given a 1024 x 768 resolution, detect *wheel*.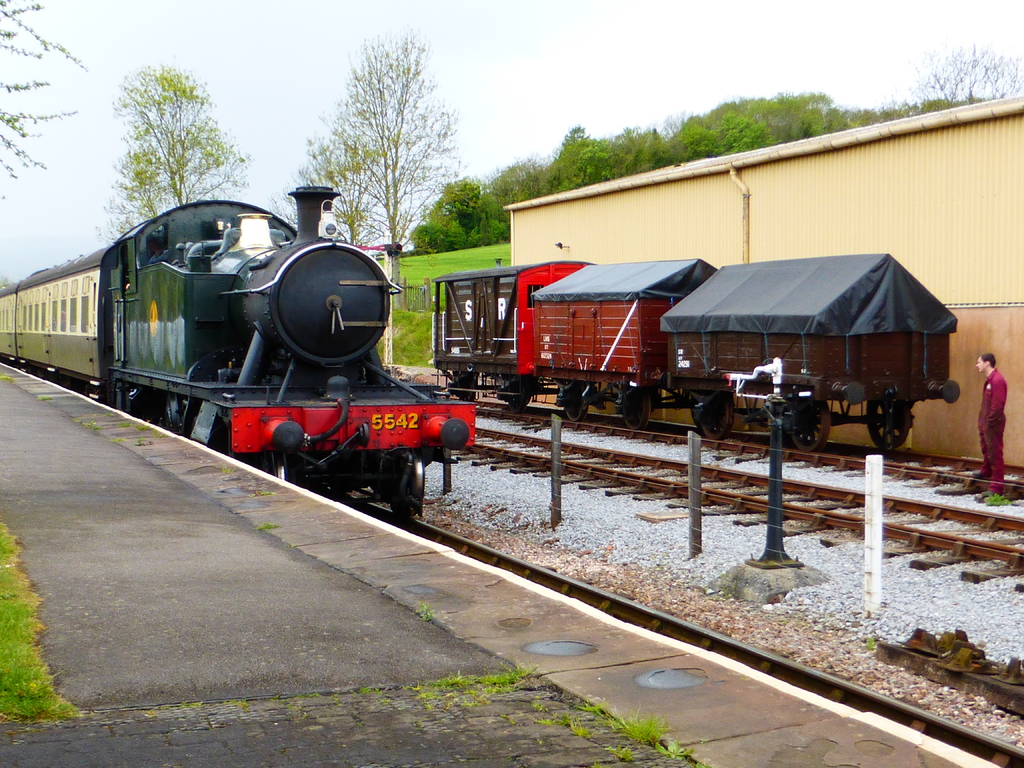
(left=453, top=372, right=485, bottom=405).
